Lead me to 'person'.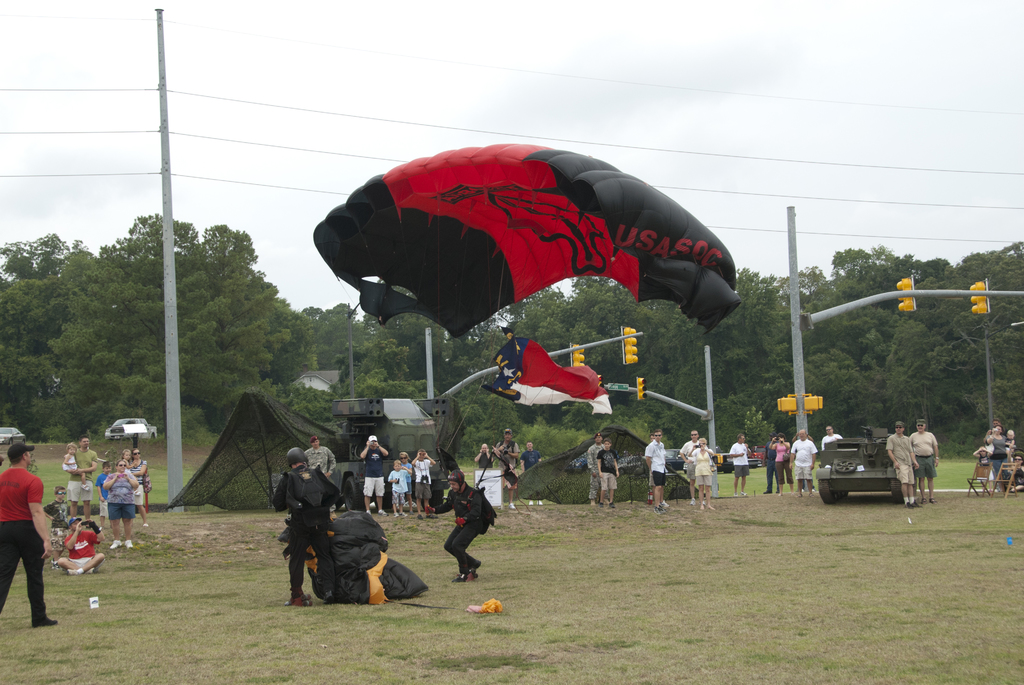
Lead to [left=387, top=460, right=406, bottom=515].
